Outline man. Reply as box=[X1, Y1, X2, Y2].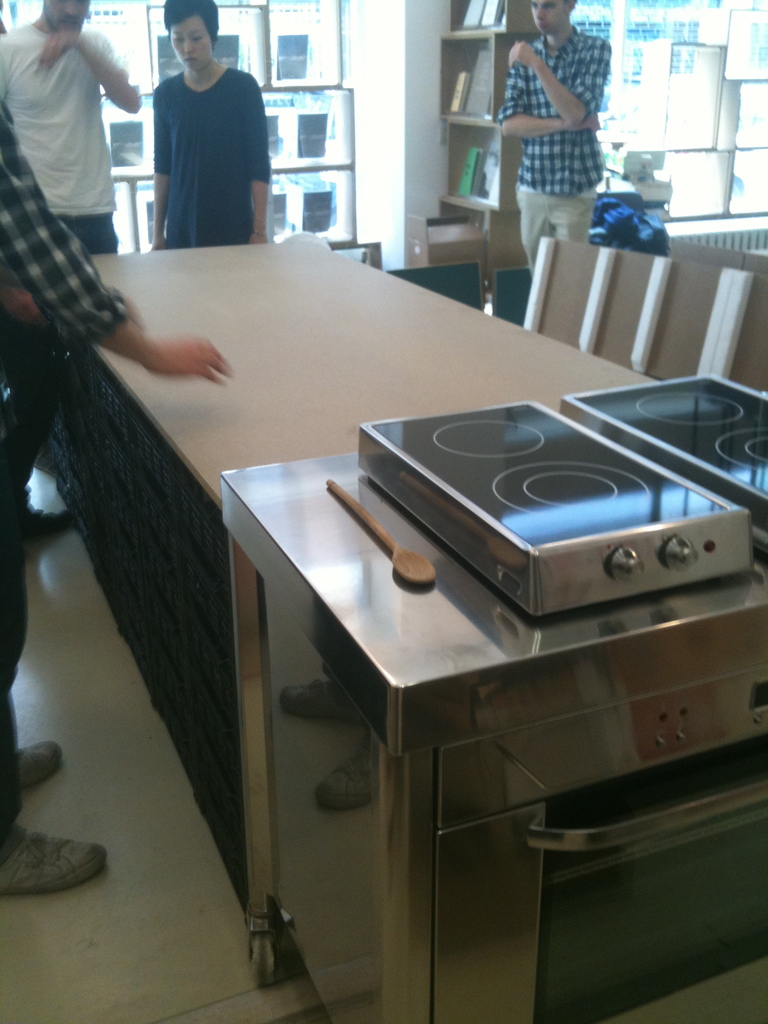
box=[0, 97, 236, 896].
